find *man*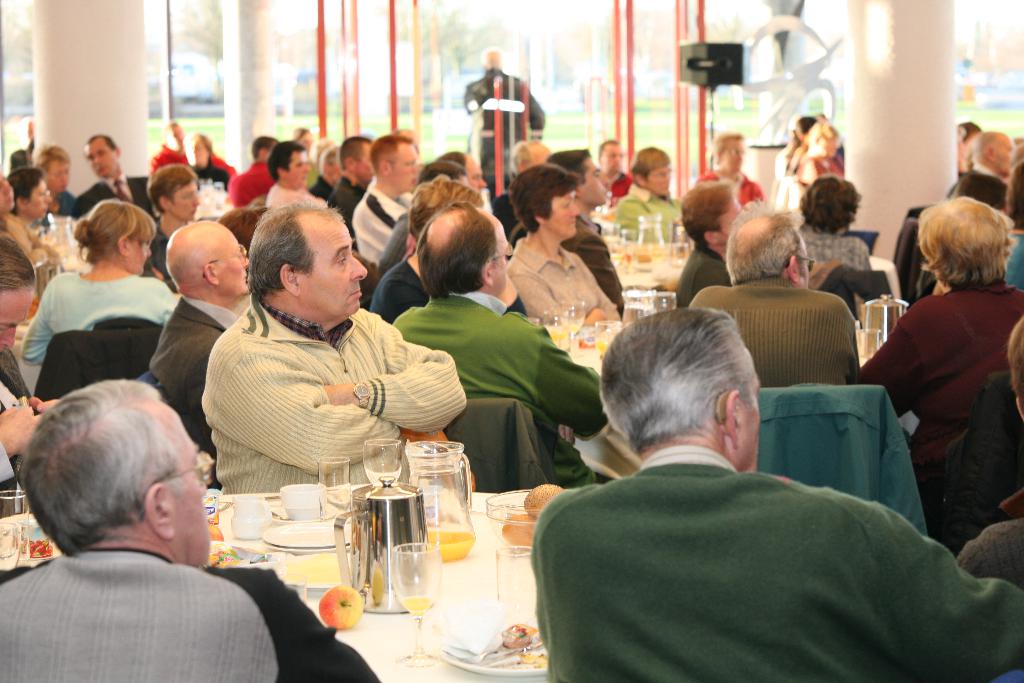
x1=69, y1=132, x2=168, y2=244
